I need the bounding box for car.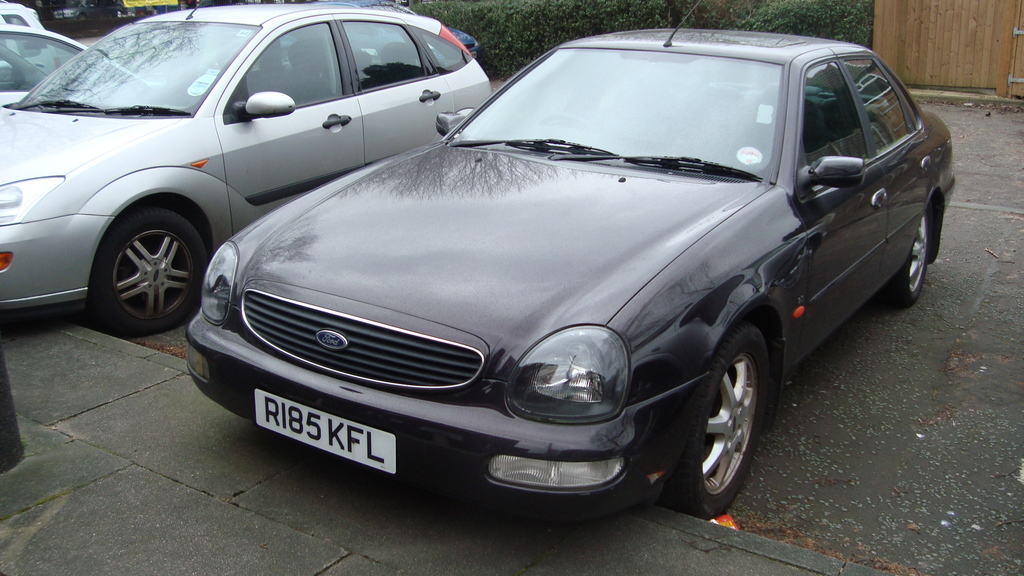
Here it is: (0,20,156,109).
